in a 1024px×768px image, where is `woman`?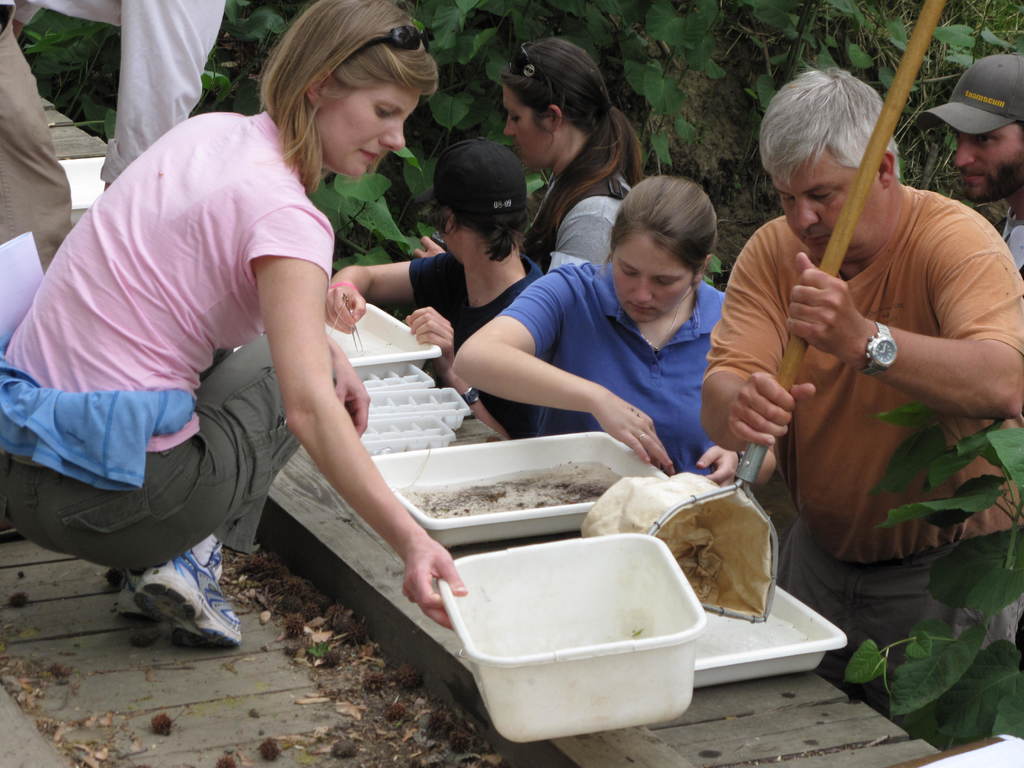
[left=453, top=172, right=778, bottom=490].
